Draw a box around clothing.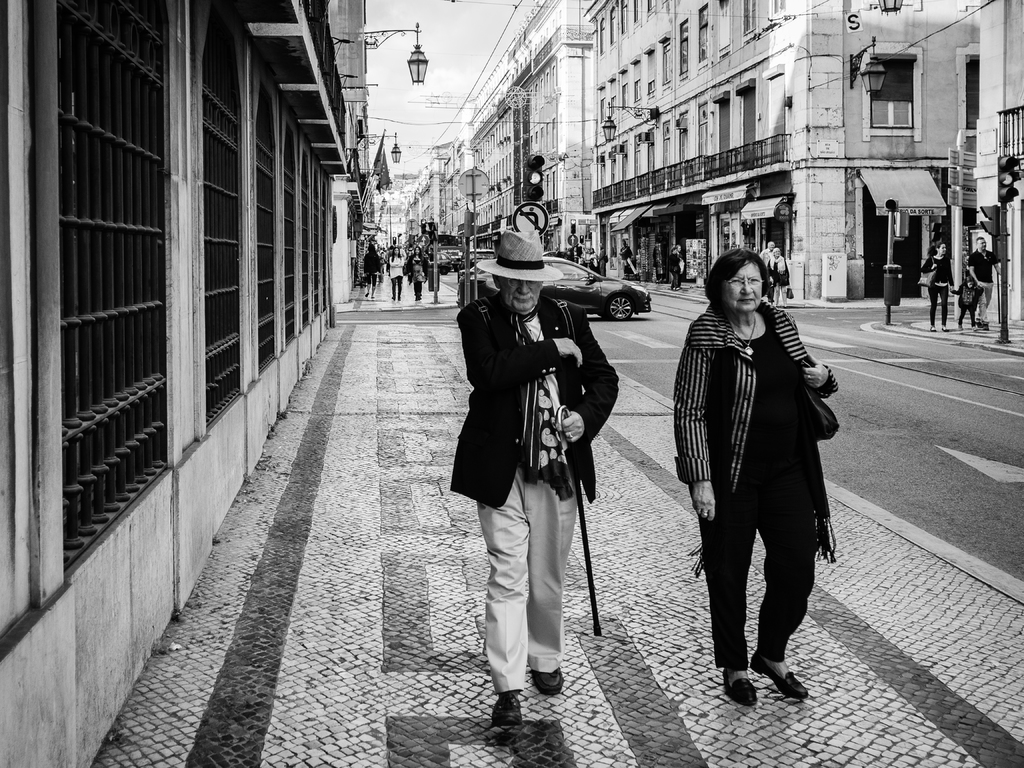
Rect(674, 239, 843, 697).
